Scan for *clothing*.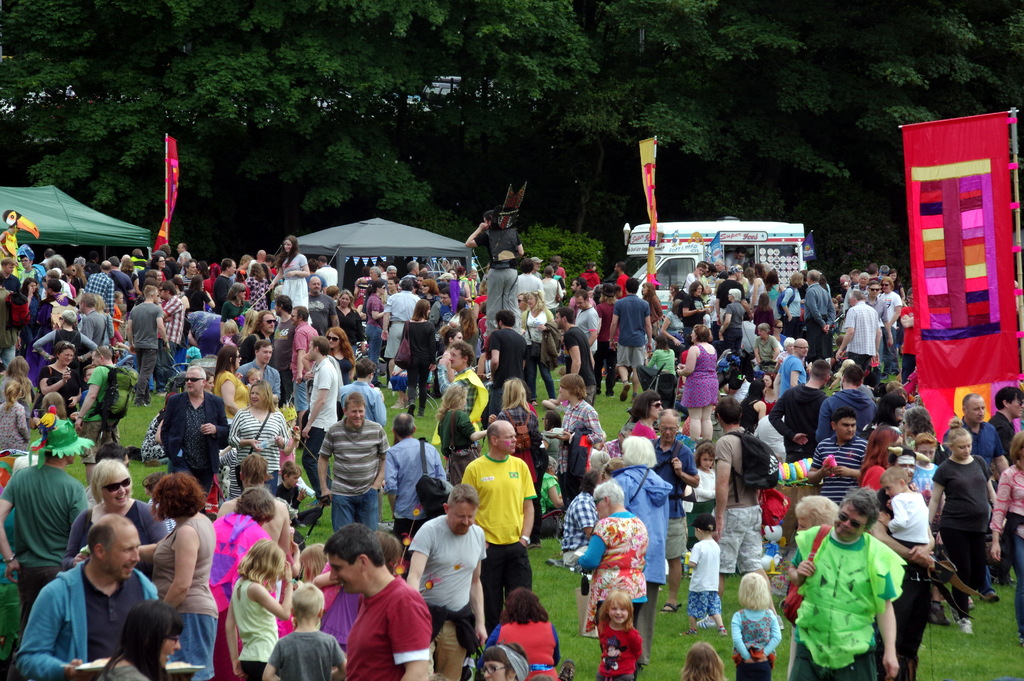
Scan result: bbox=[182, 274, 193, 286].
